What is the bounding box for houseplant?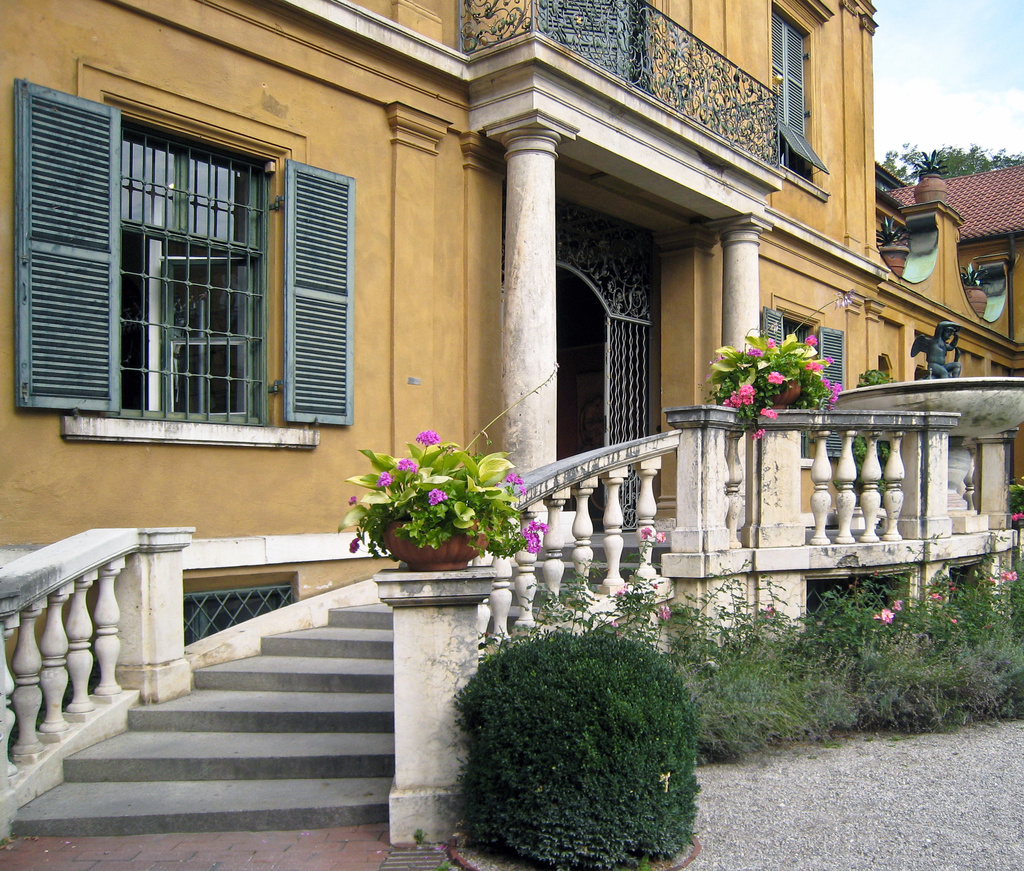
crop(708, 286, 860, 441).
